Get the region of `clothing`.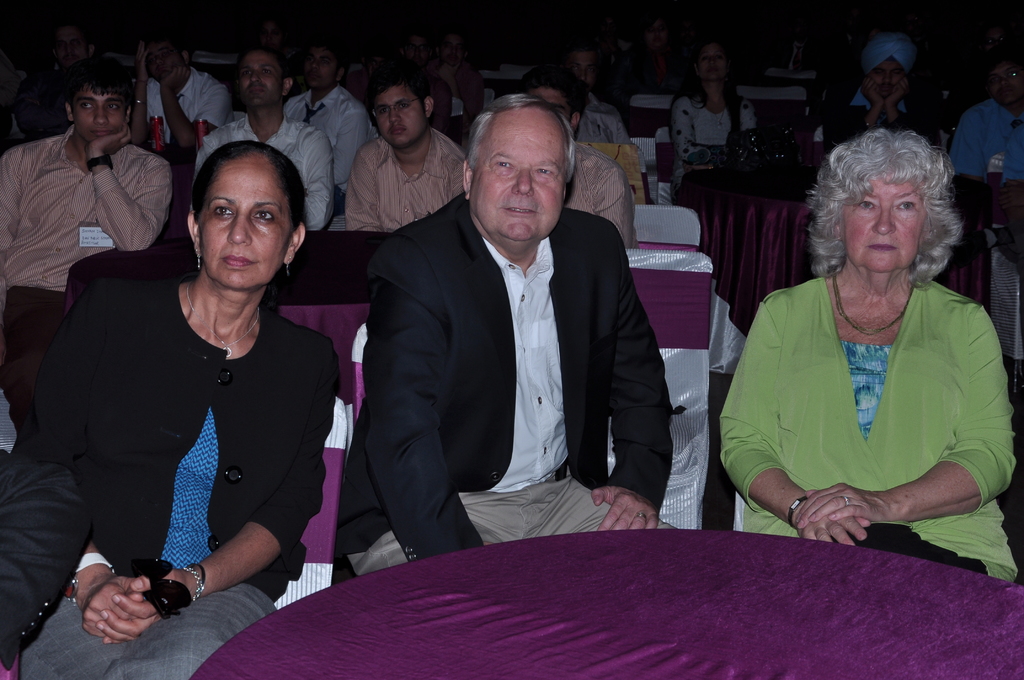
bbox=[423, 60, 487, 128].
